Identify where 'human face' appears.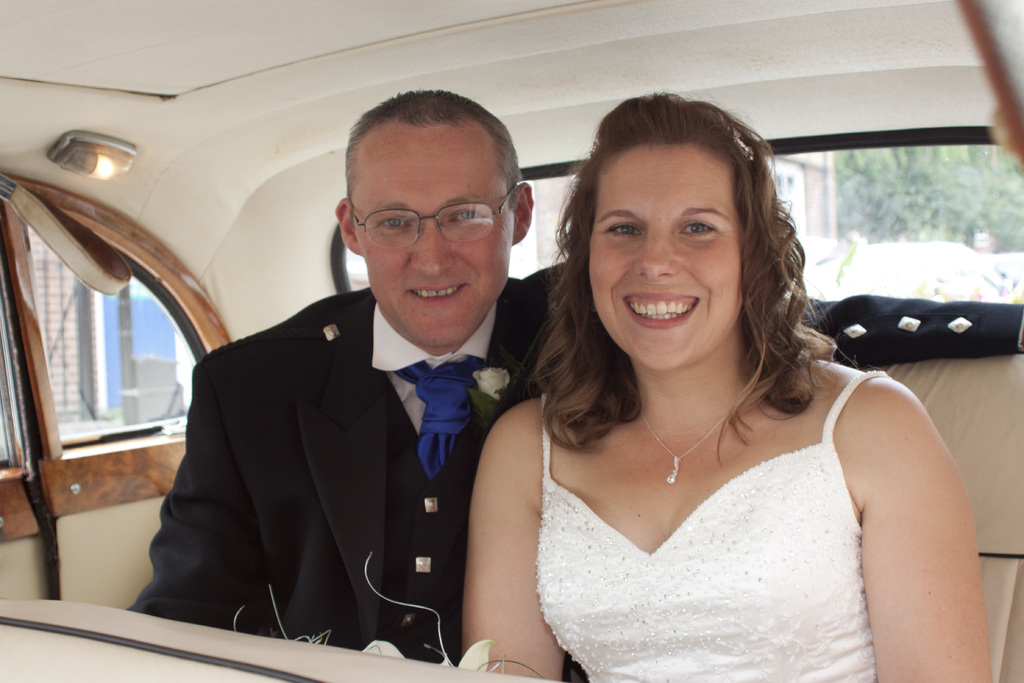
Appears at box=[355, 128, 518, 345].
